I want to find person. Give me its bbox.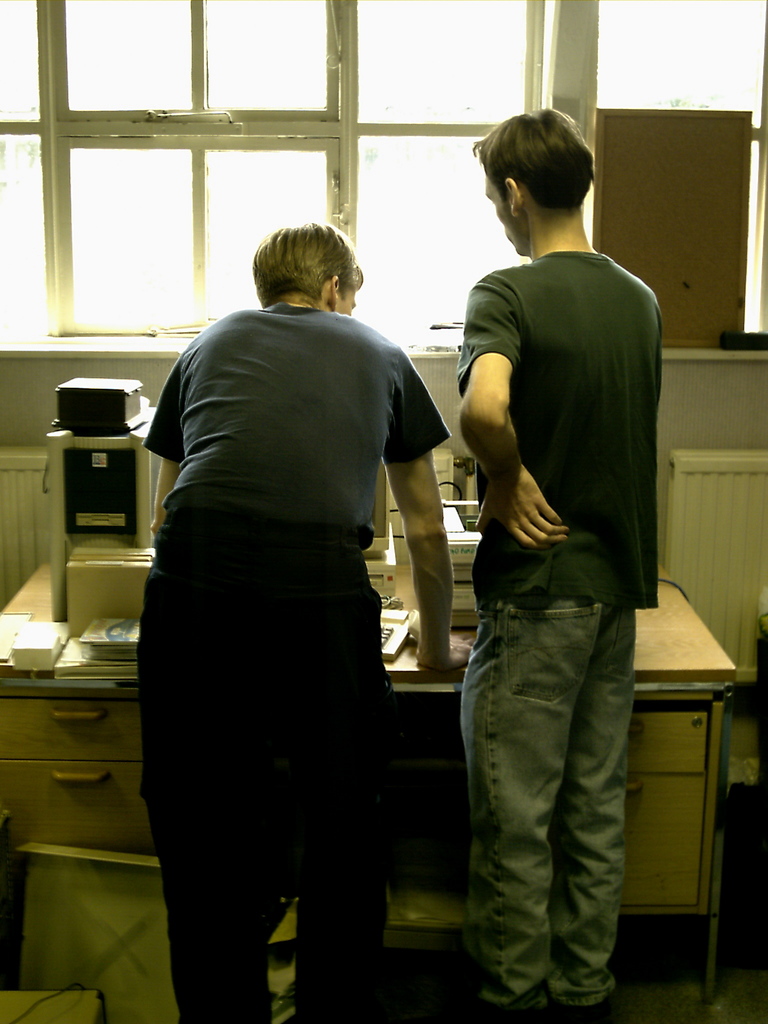
x1=460, y1=110, x2=662, y2=1023.
